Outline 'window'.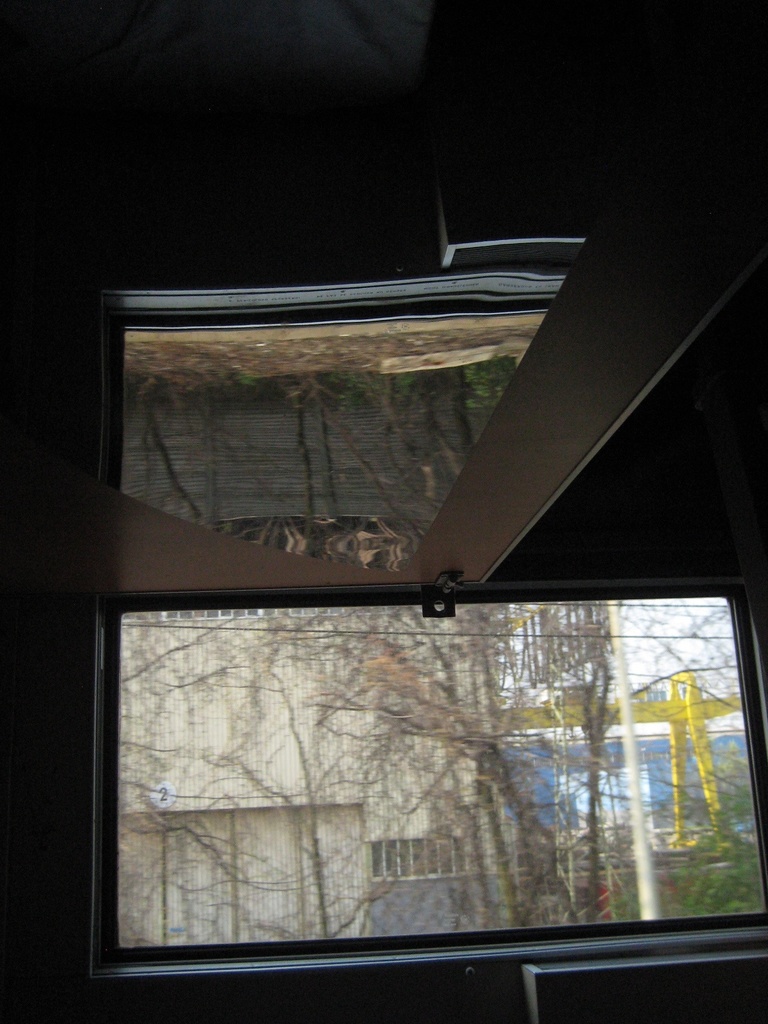
Outline: Rect(84, 286, 546, 570).
